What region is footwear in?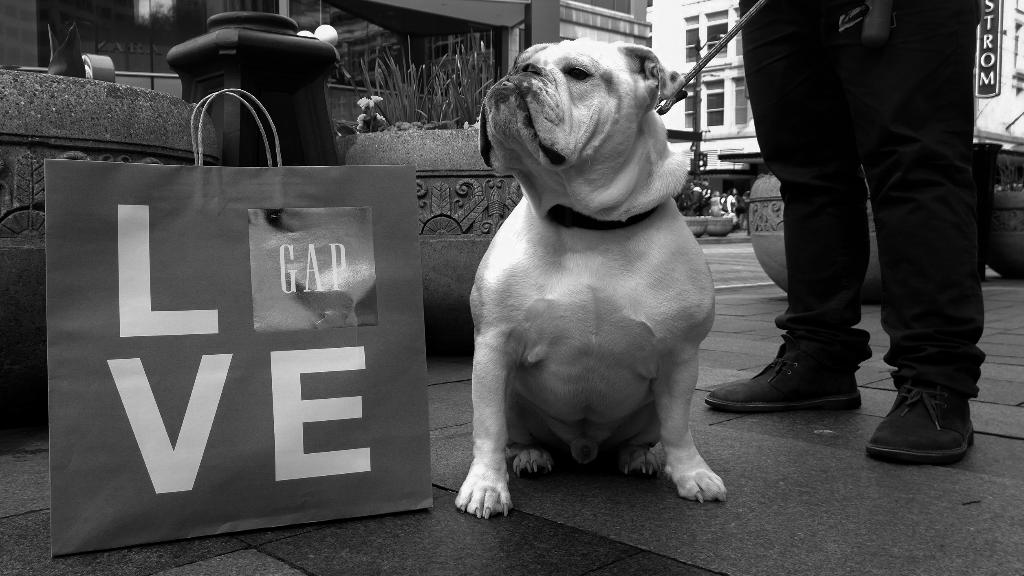
(x1=869, y1=373, x2=976, y2=462).
